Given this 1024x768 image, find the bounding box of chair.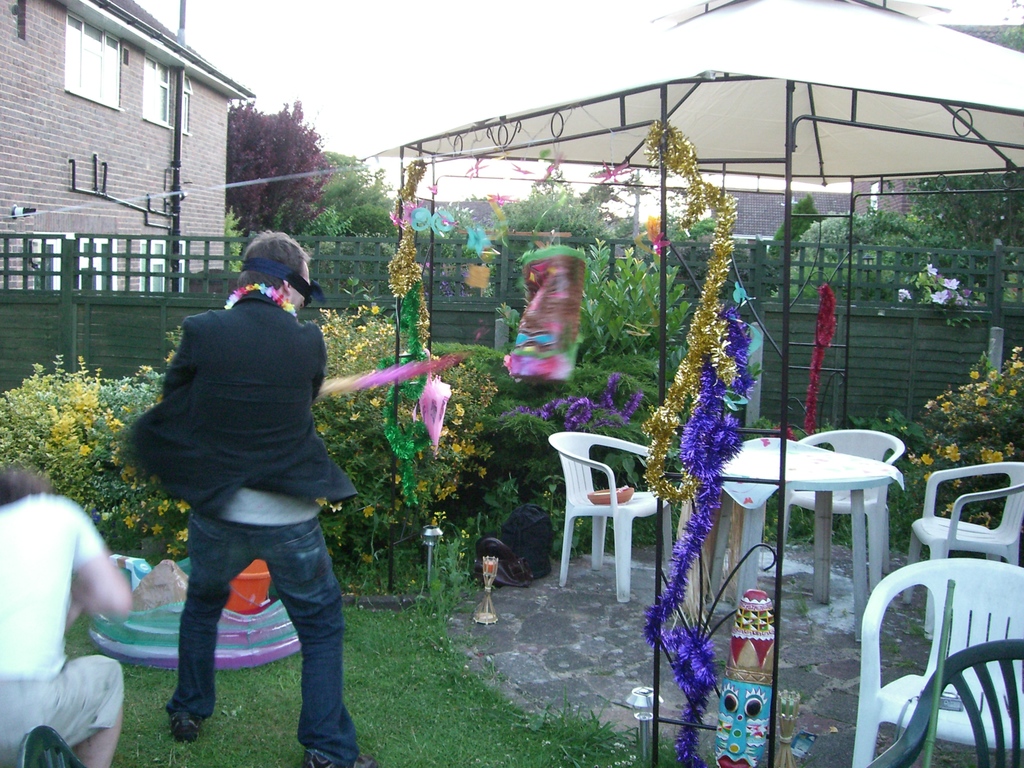
locate(854, 557, 1023, 767).
